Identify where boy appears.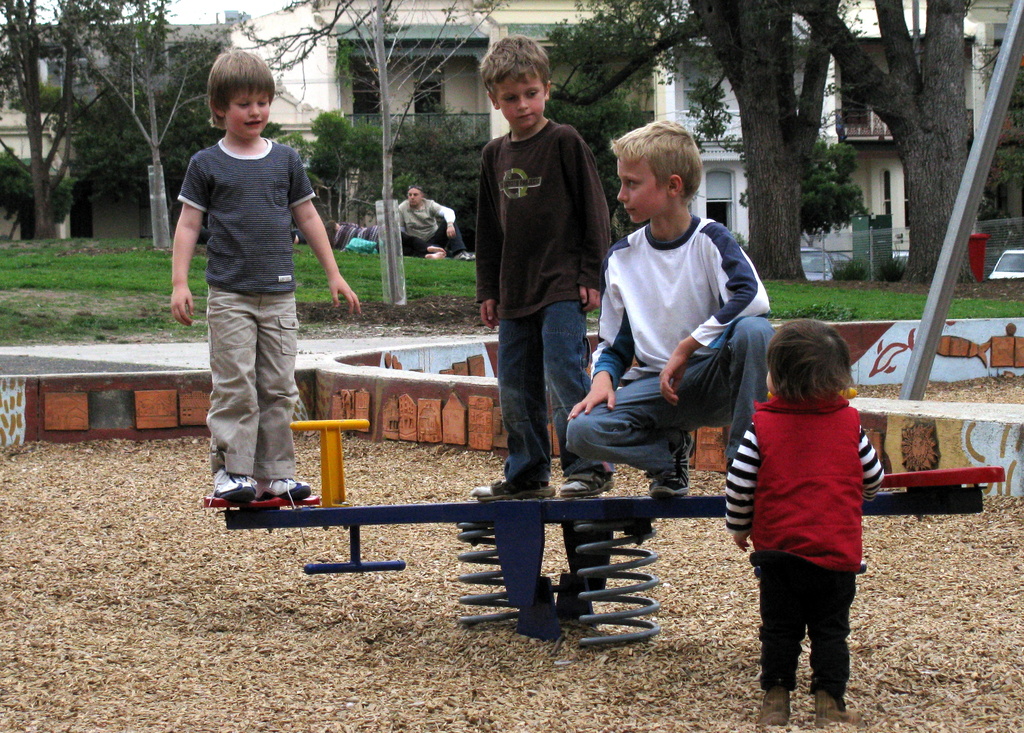
Appears at [476, 33, 613, 494].
